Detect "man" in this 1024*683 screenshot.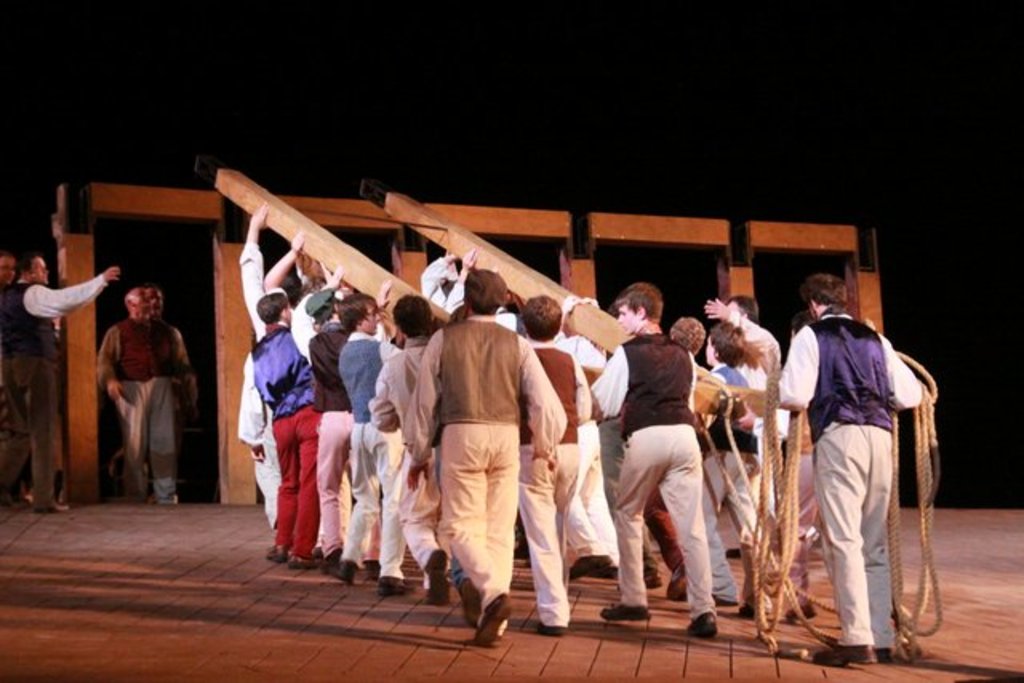
Detection: (x1=0, y1=254, x2=19, y2=298).
